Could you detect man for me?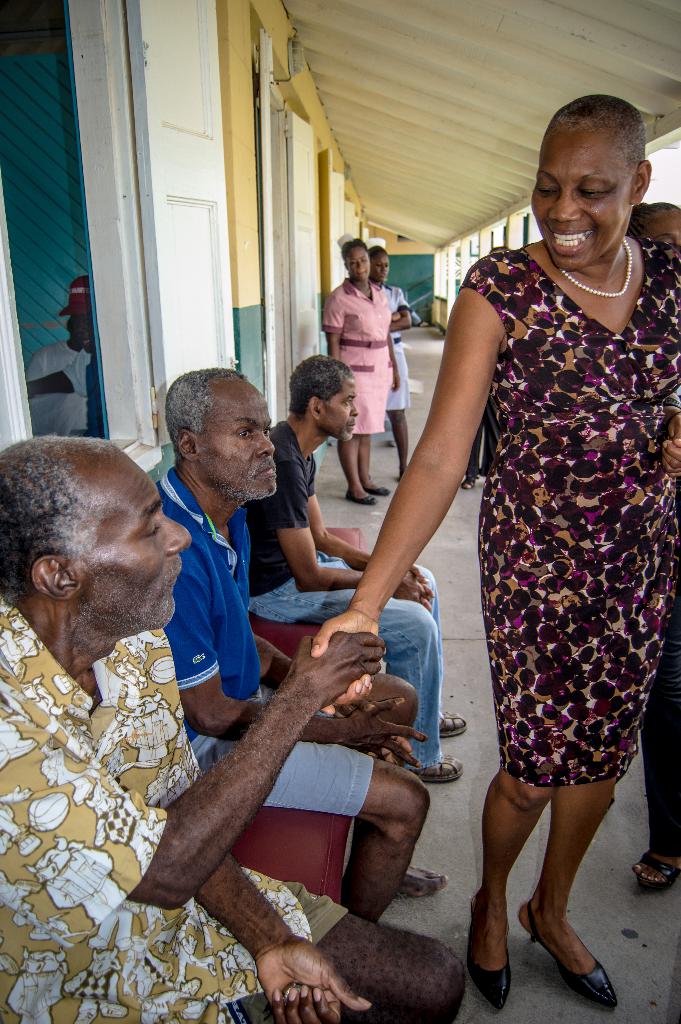
Detection result: {"left": 26, "top": 275, "right": 99, "bottom": 433}.
